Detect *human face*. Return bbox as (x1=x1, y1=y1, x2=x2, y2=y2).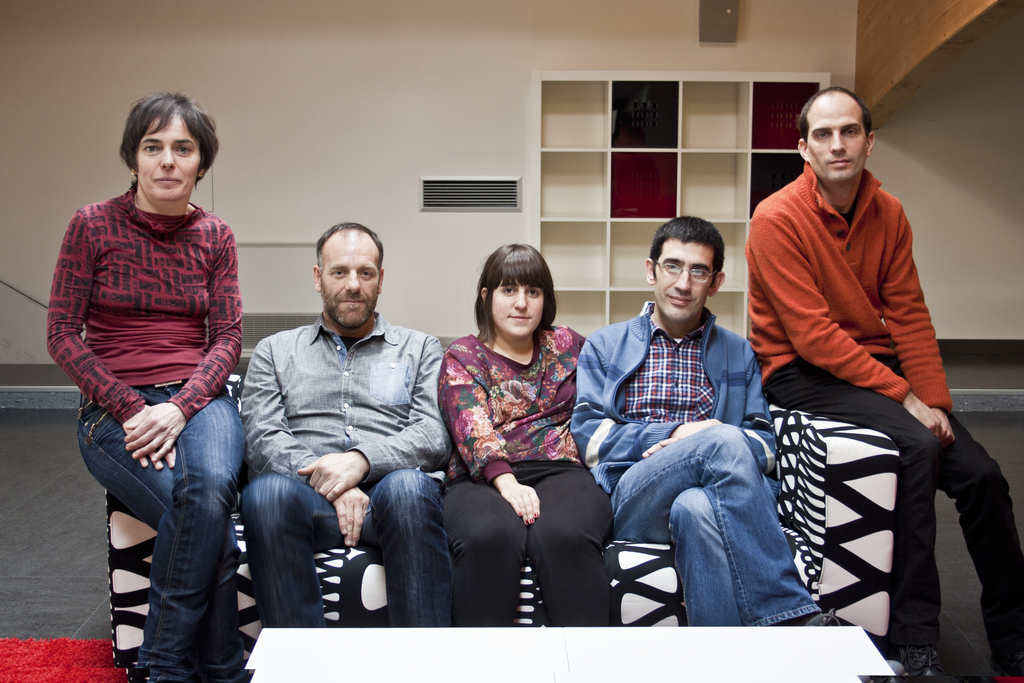
(x1=136, y1=113, x2=200, y2=202).
